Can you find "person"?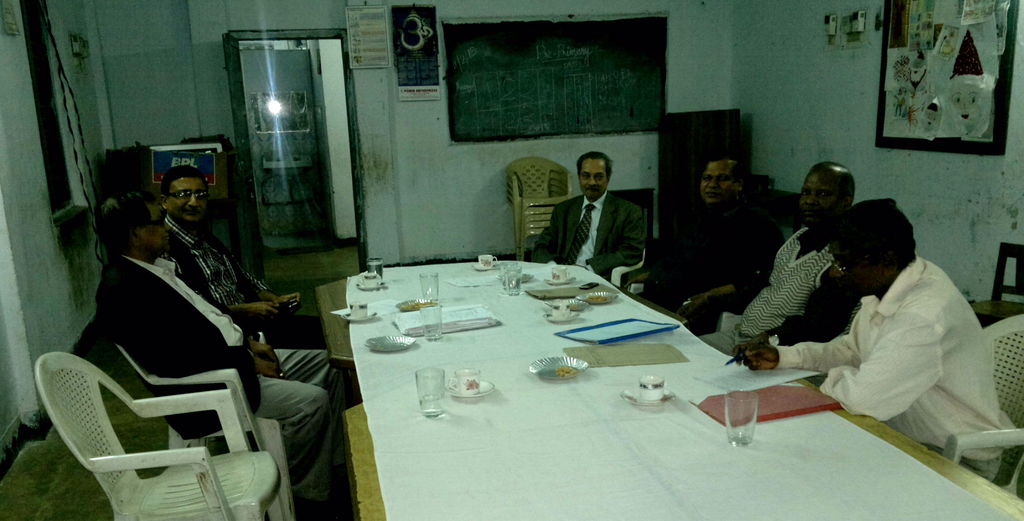
Yes, bounding box: (749, 189, 1014, 476).
